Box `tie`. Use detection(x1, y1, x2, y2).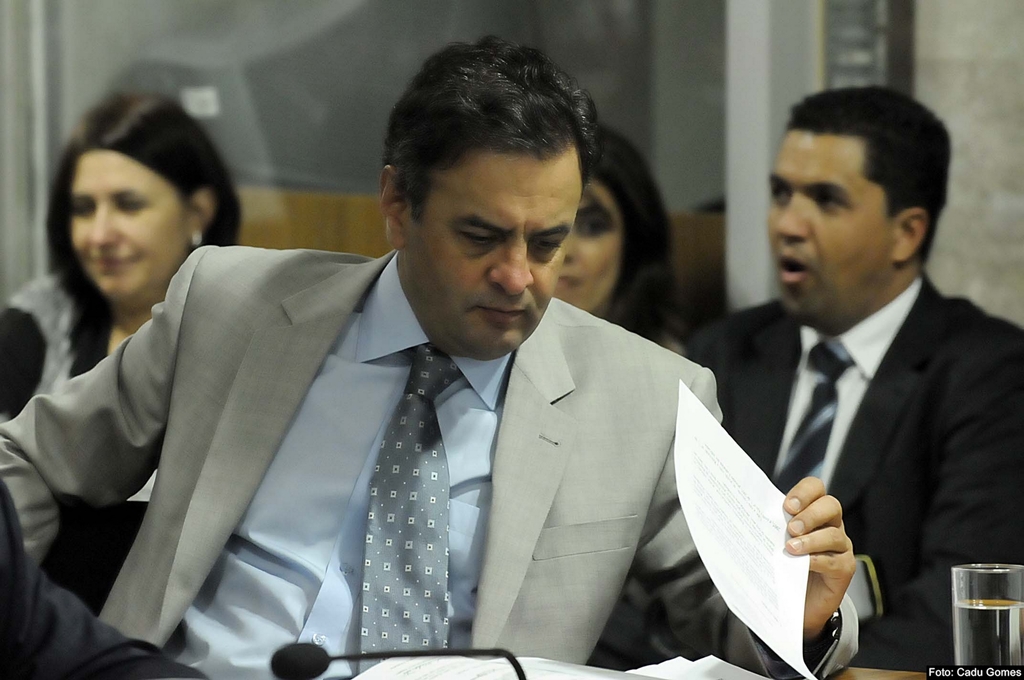
detection(360, 344, 467, 675).
